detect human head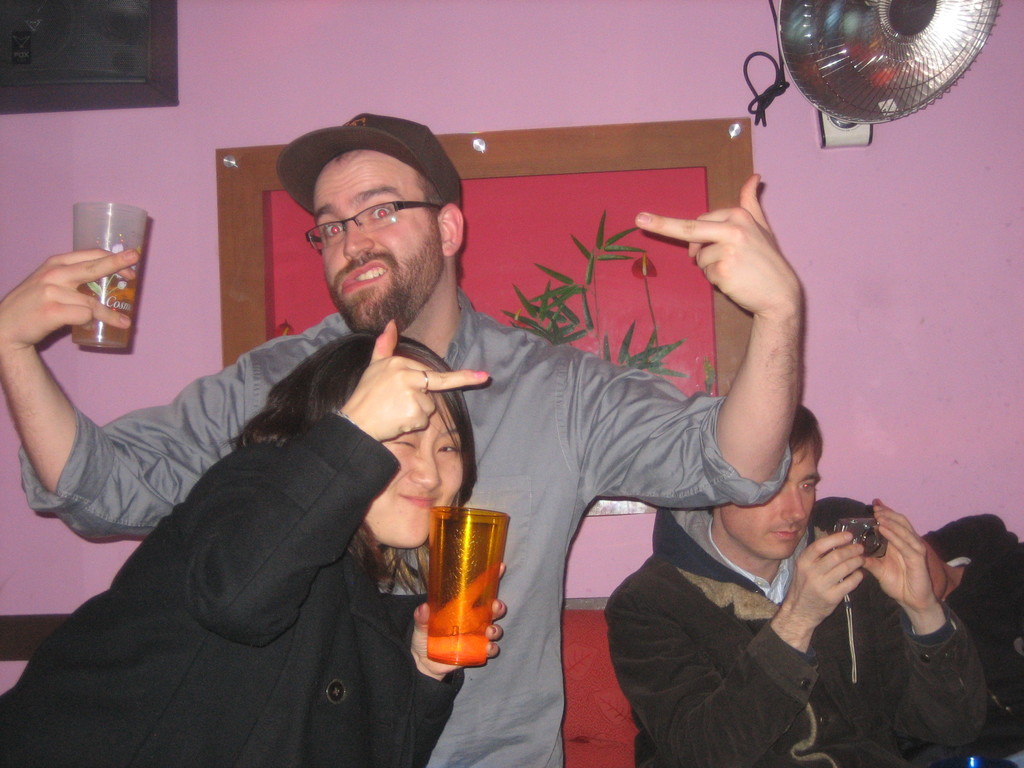
(left=270, top=102, right=492, bottom=353)
